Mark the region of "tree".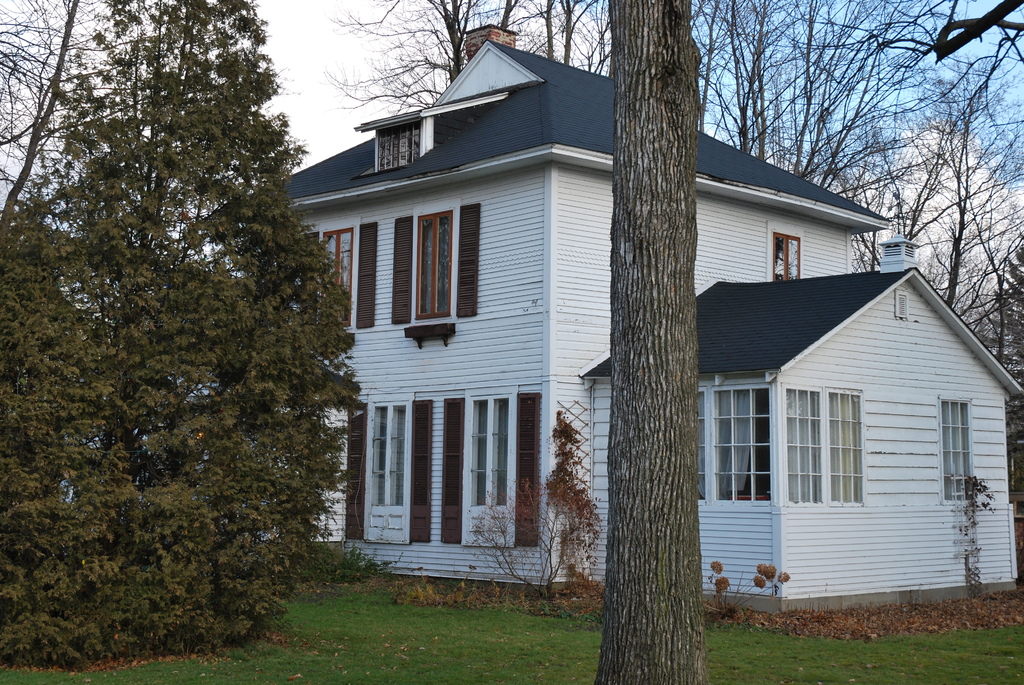
Region: [left=608, top=0, right=714, bottom=684].
